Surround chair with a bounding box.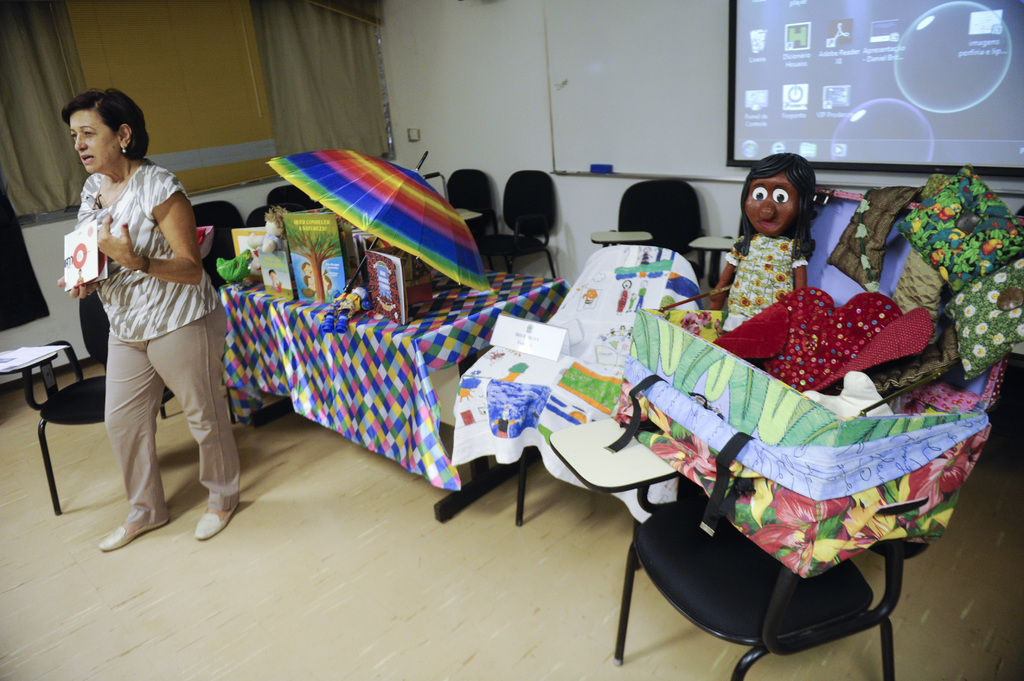
{"x1": 186, "y1": 198, "x2": 244, "y2": 282}.
